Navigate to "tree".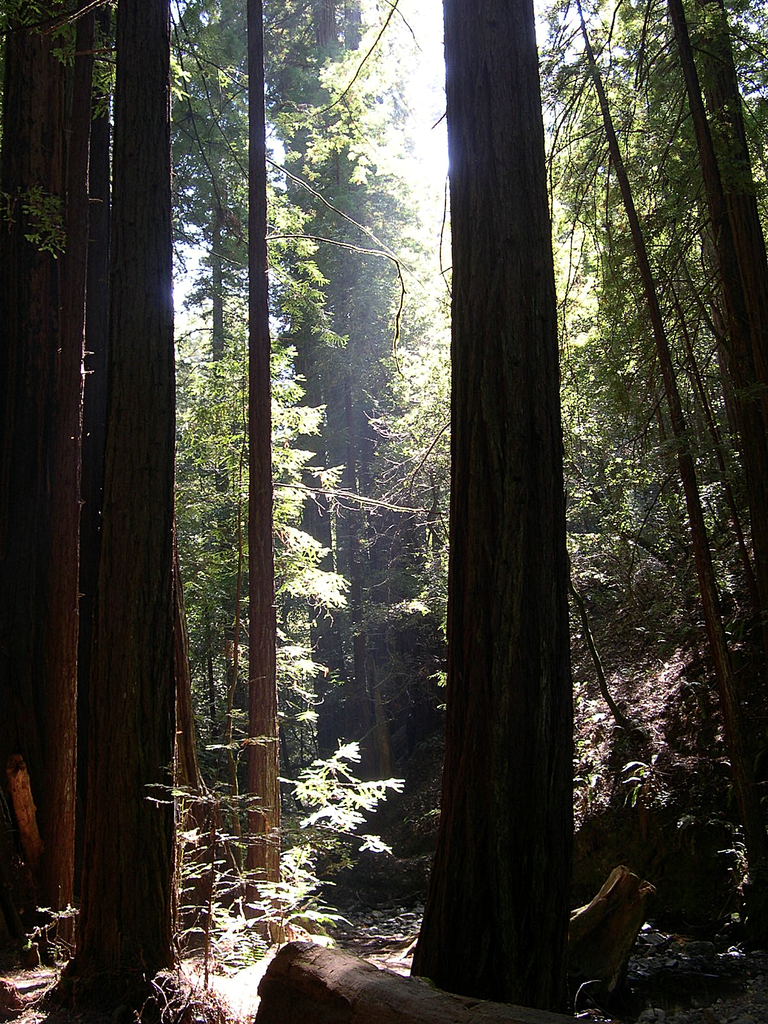
Navigation target: bbox=[373, 0, 577, 1012].
